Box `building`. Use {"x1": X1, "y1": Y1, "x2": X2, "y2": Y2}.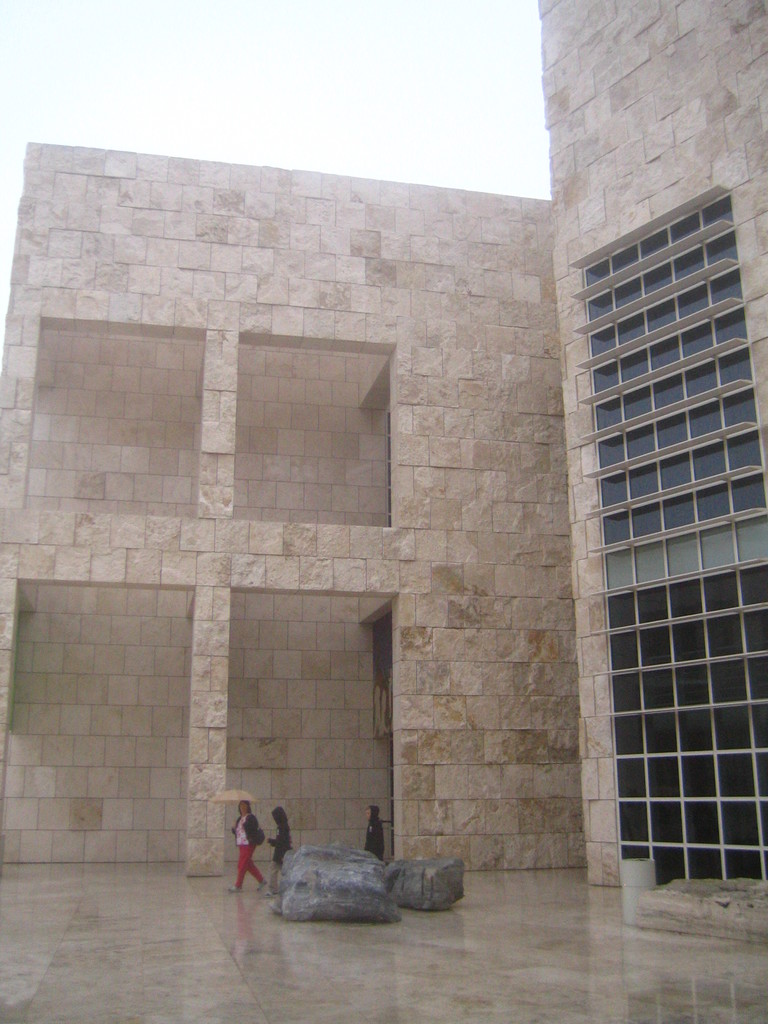
{"x1": 542, "y1": 0, "x2": 767, "y2": 949}.
